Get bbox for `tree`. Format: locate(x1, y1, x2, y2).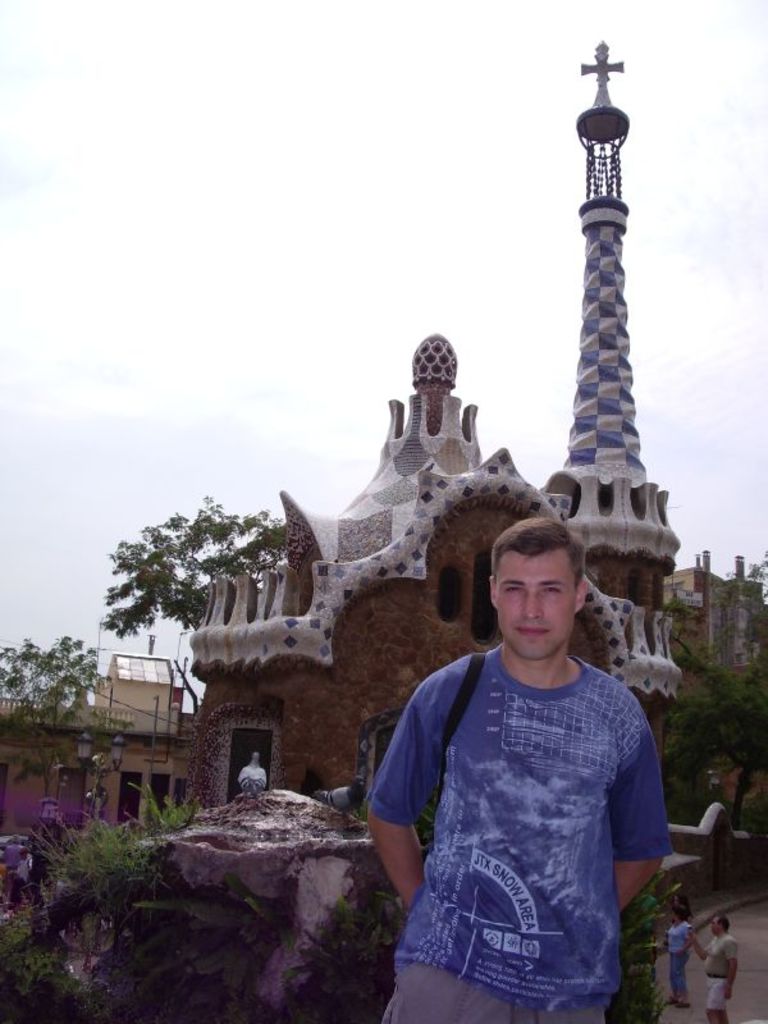
locate(87, 492, 311, 634).
